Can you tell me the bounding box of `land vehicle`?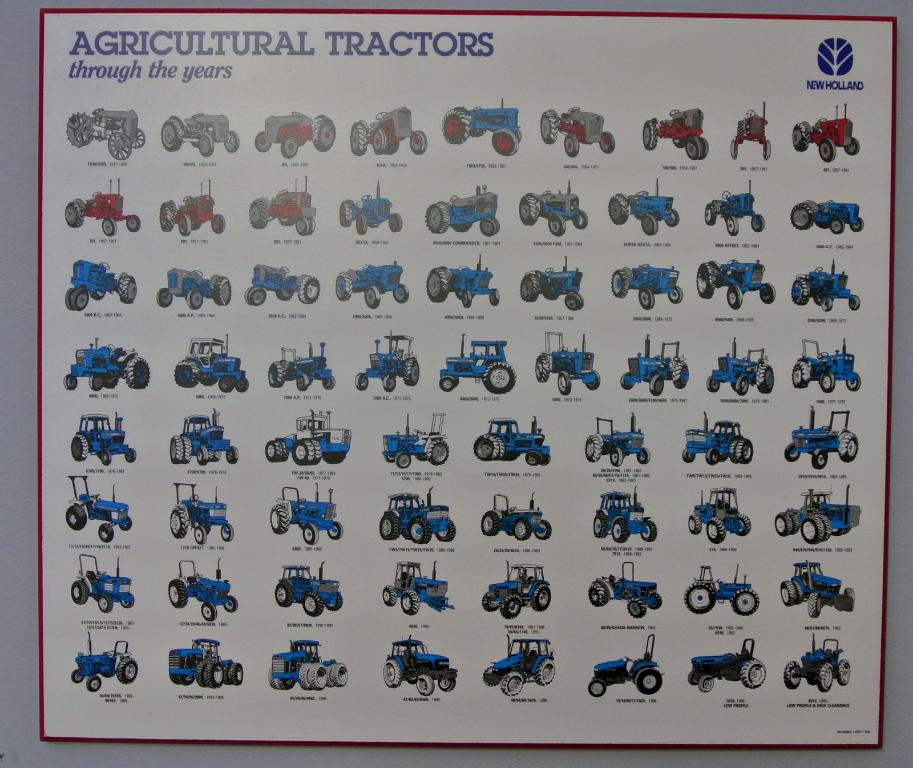
(x1=168, y1=480, x2=234, y2=545).
